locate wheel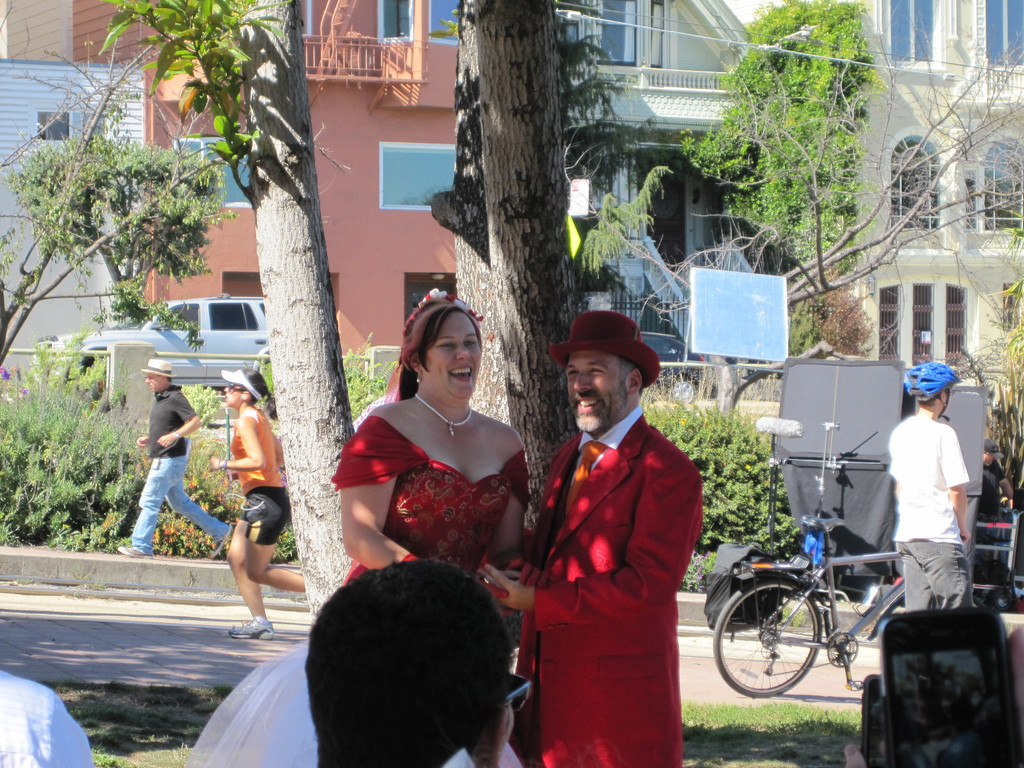
{"left": 714, "top": 579, "right": 816, "bottom": 700}
